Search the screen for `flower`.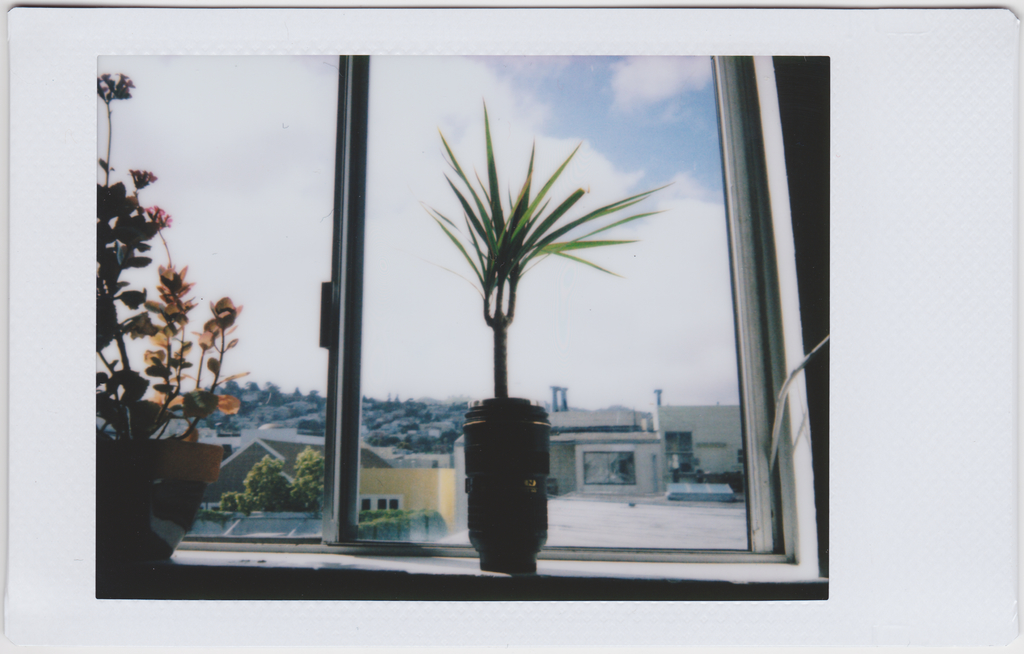
Found at box(94, 75, 138, 96).
